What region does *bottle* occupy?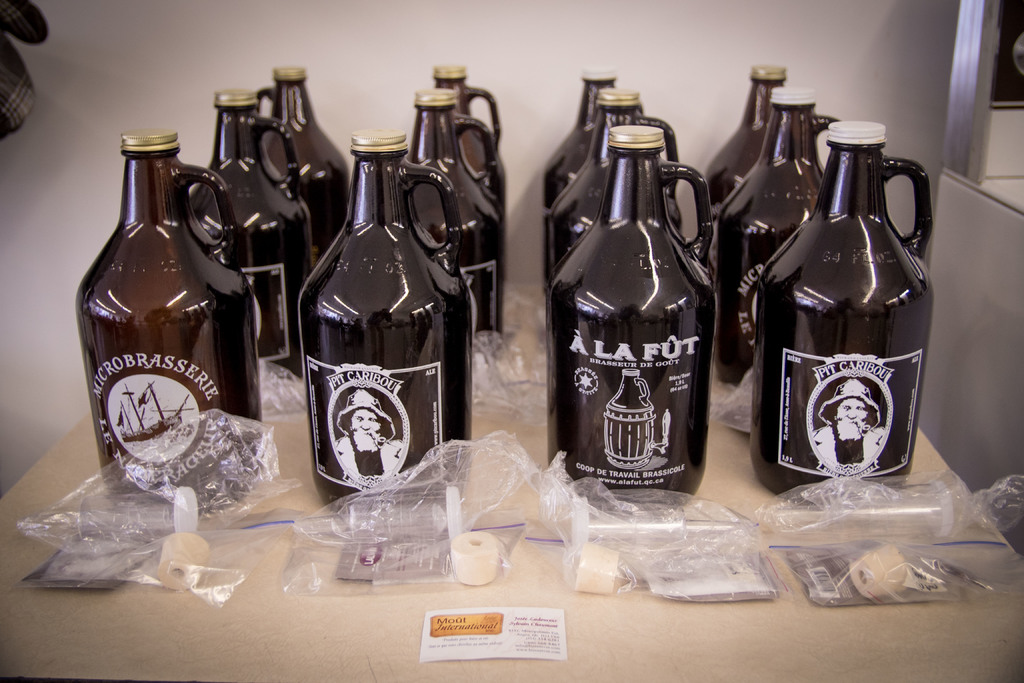
[x1=75, y1=131, x2=259, y2=508].
